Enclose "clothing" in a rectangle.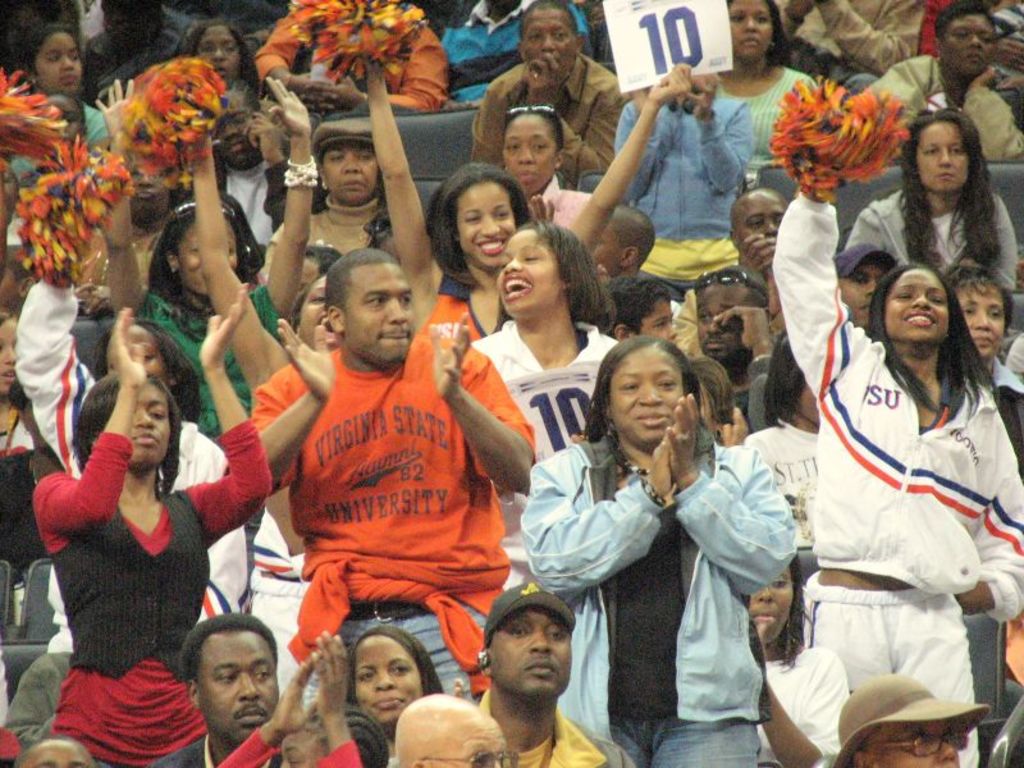
left=703, top=59, right=814, bottom=159.
